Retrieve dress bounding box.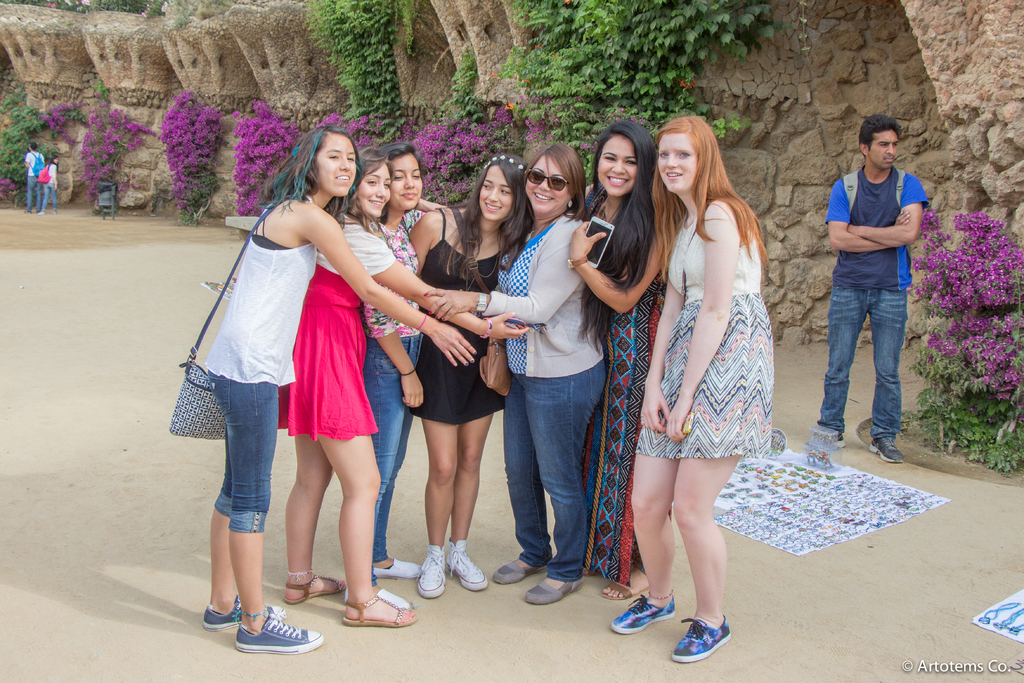
Bounding box: {"left": 580, "top": 272, "right": 666, "bottom": 582}.
